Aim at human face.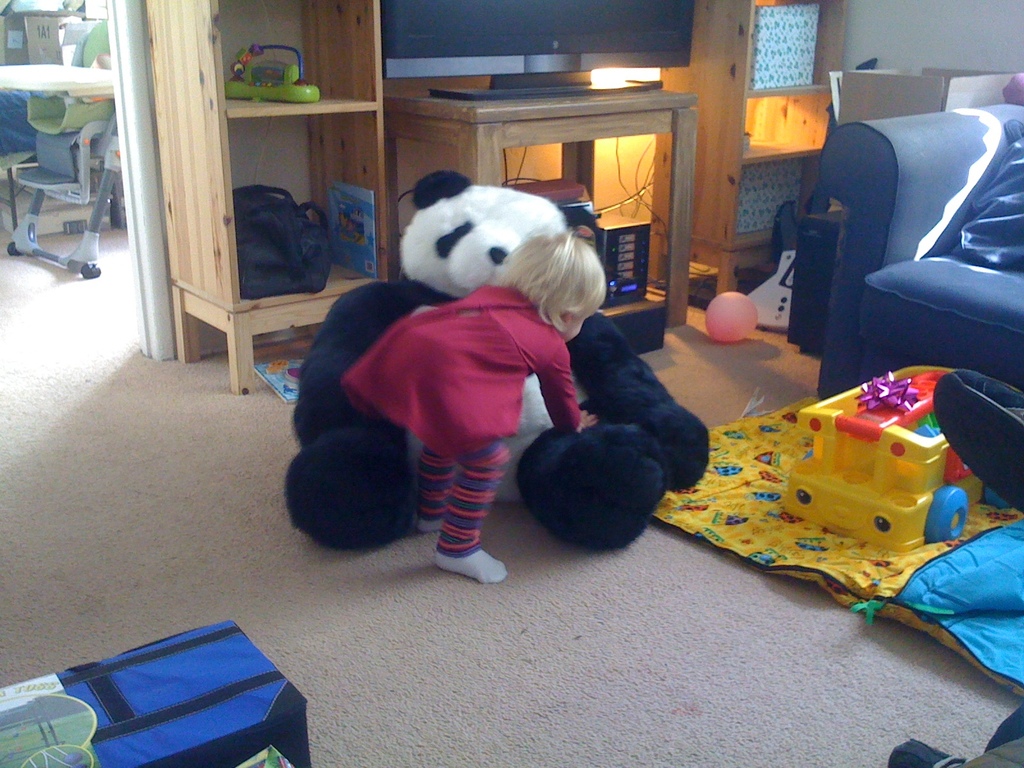
Aimed at [559,311,597,342].
